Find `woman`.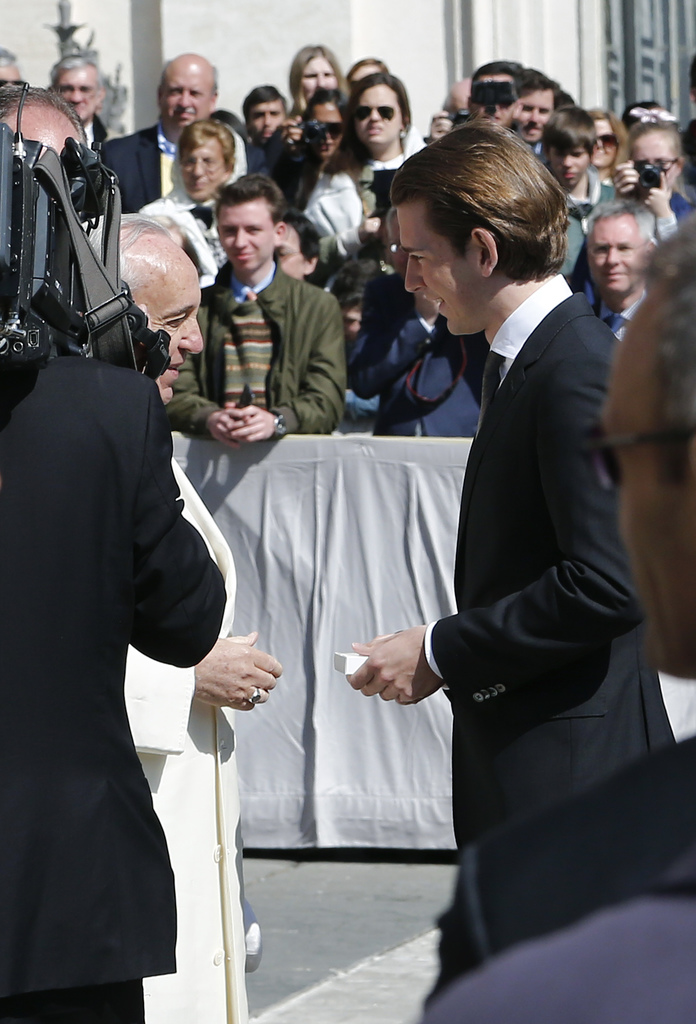
select_region(144, 122, 235, 293).
